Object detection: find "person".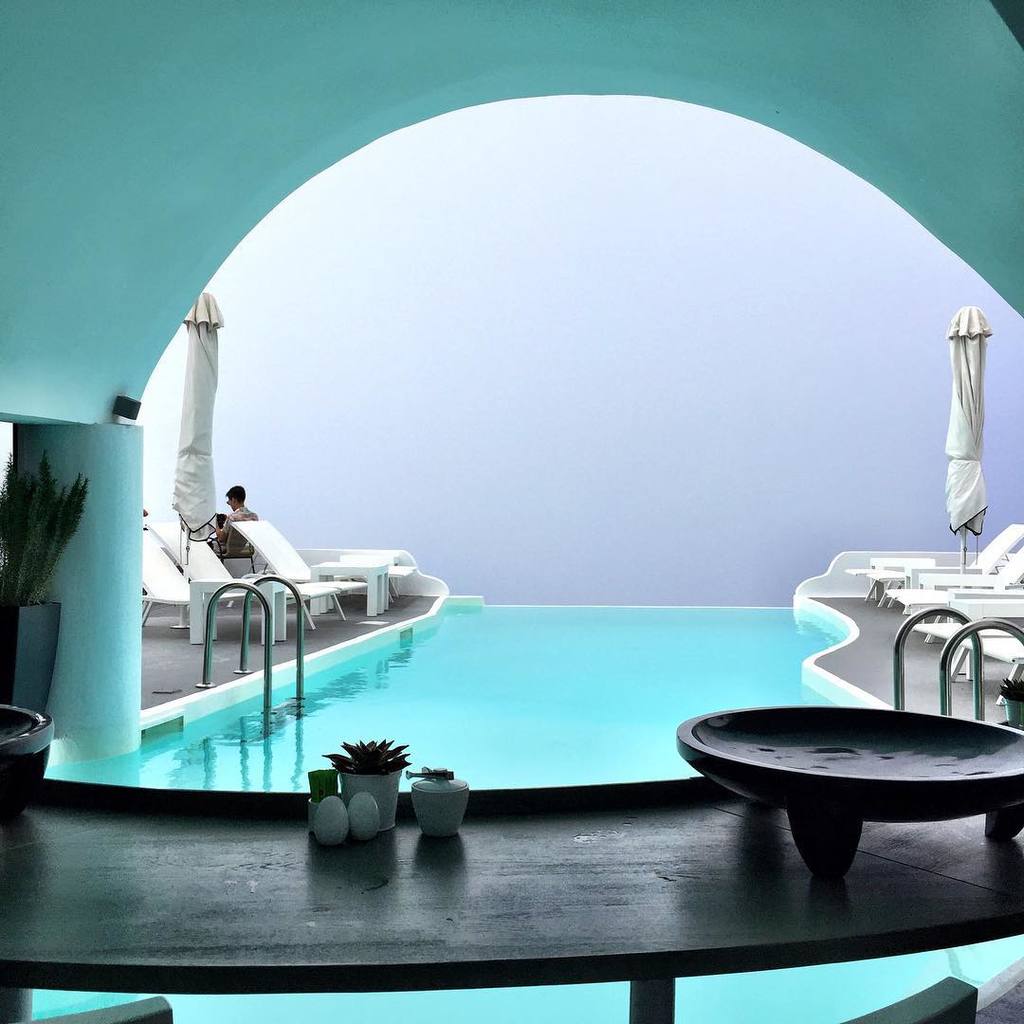
(left=215, top=481, right=260, bottom=554).
